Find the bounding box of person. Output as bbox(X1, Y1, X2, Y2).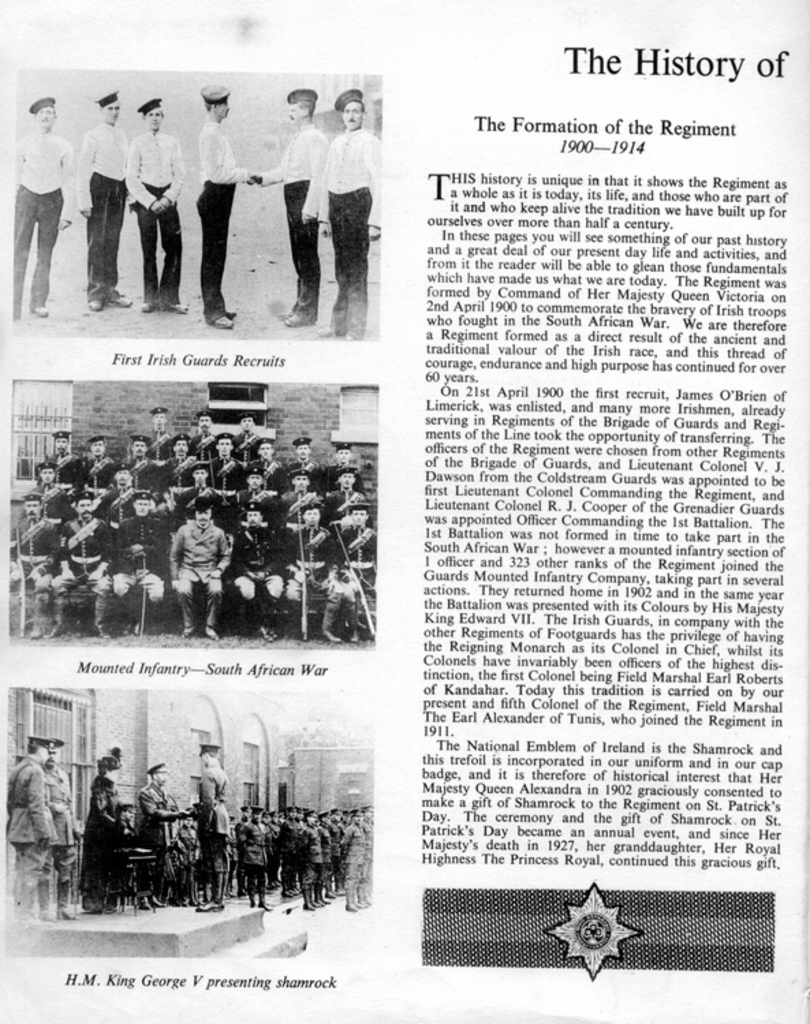
bbox(79, 436, 116, 498).
